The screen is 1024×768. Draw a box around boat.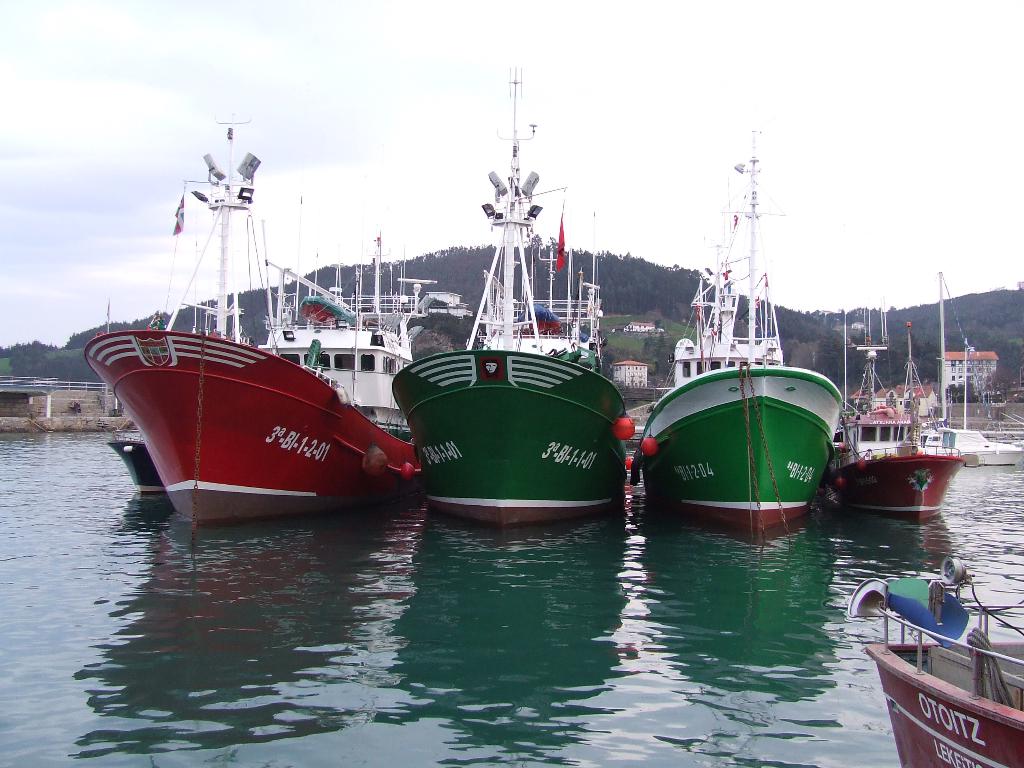
l=872, t=543, r=1023, b=759.
